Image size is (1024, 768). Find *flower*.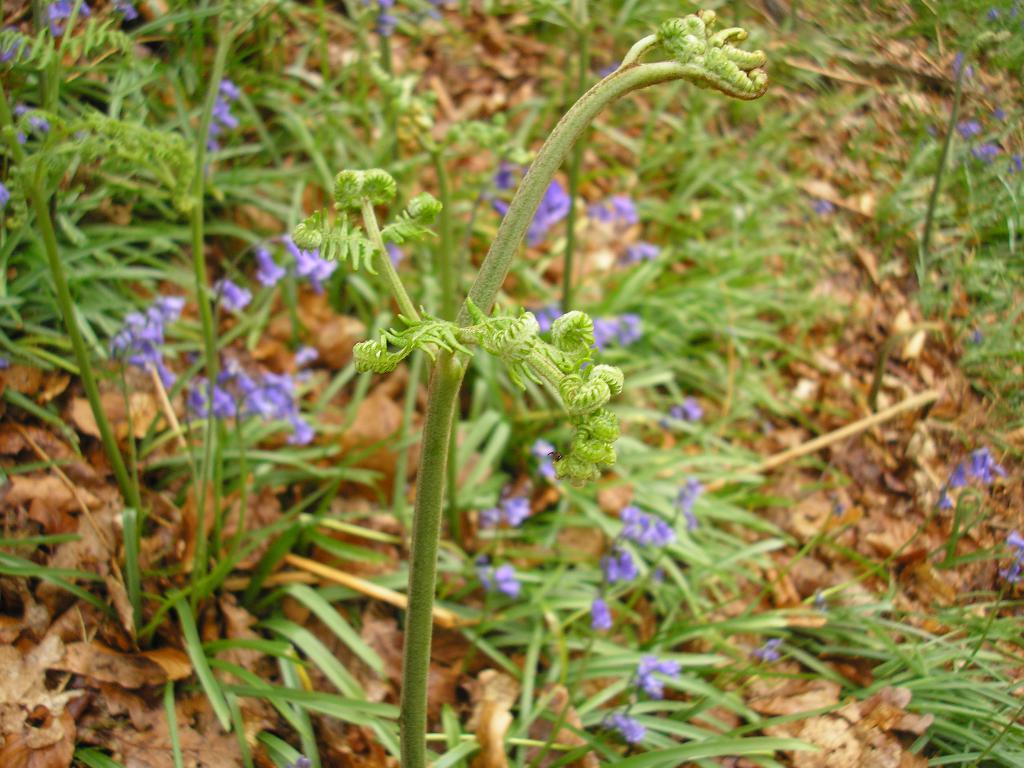
<region>209, 81, 236, 173</region>.
